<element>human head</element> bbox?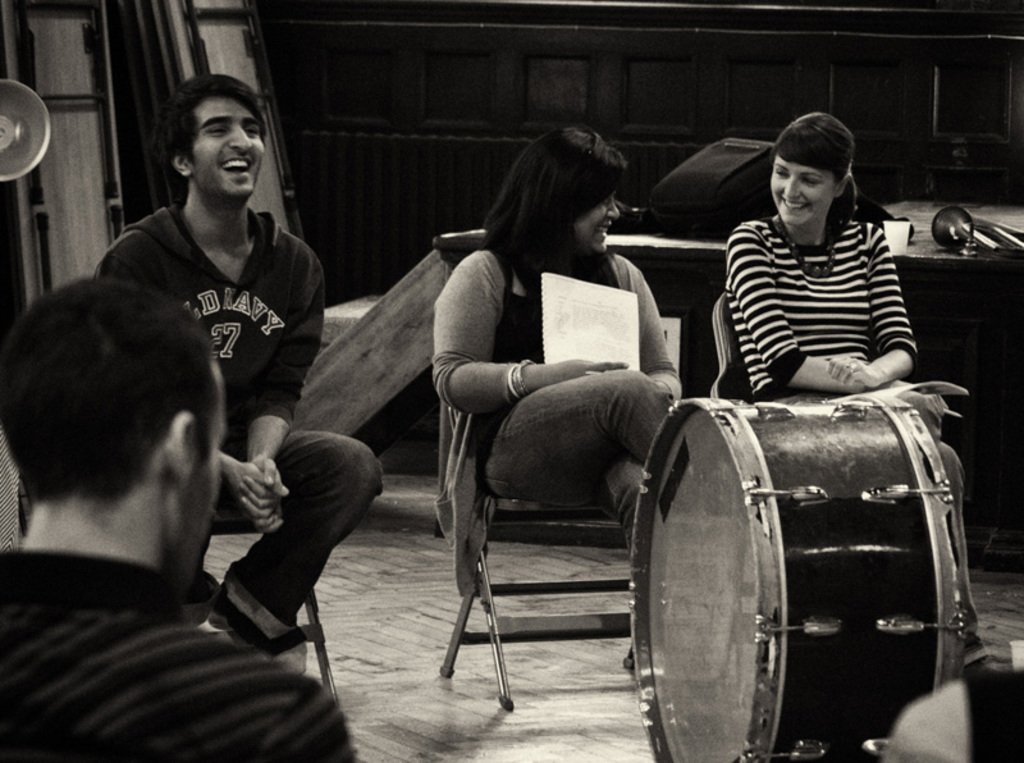
[134, 61, 282, 224]
